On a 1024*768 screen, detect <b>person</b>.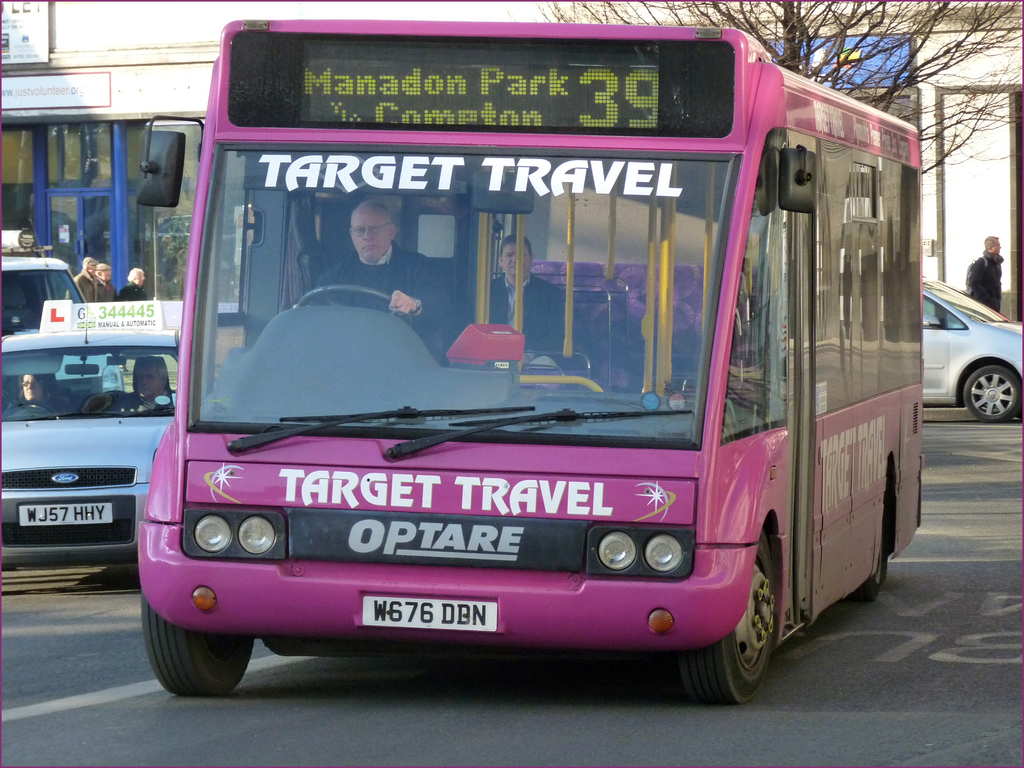
region(70, 260, 97, 296).
